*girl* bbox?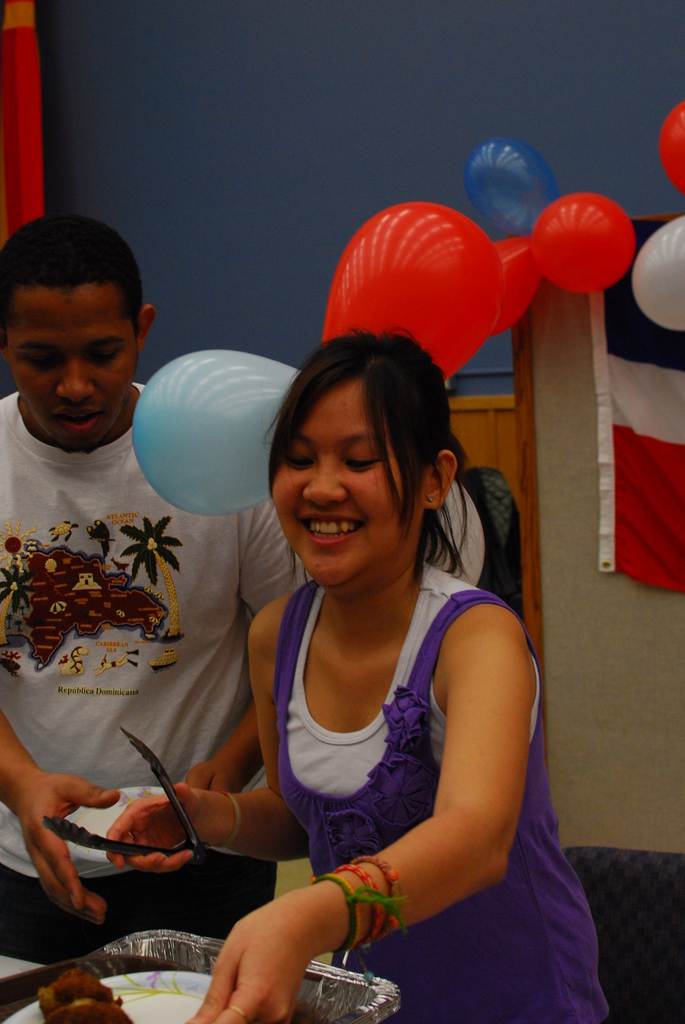
<box>108,325,613,1023</box>
